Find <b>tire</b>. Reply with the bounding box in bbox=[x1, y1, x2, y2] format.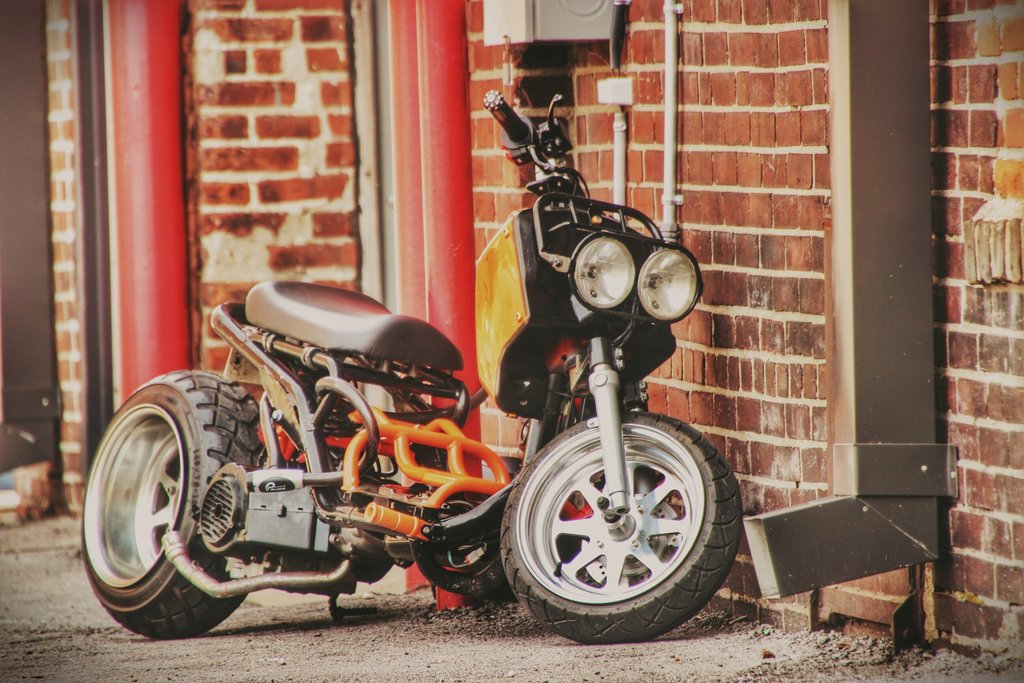
bbox=[500, 415, 740, 644].
